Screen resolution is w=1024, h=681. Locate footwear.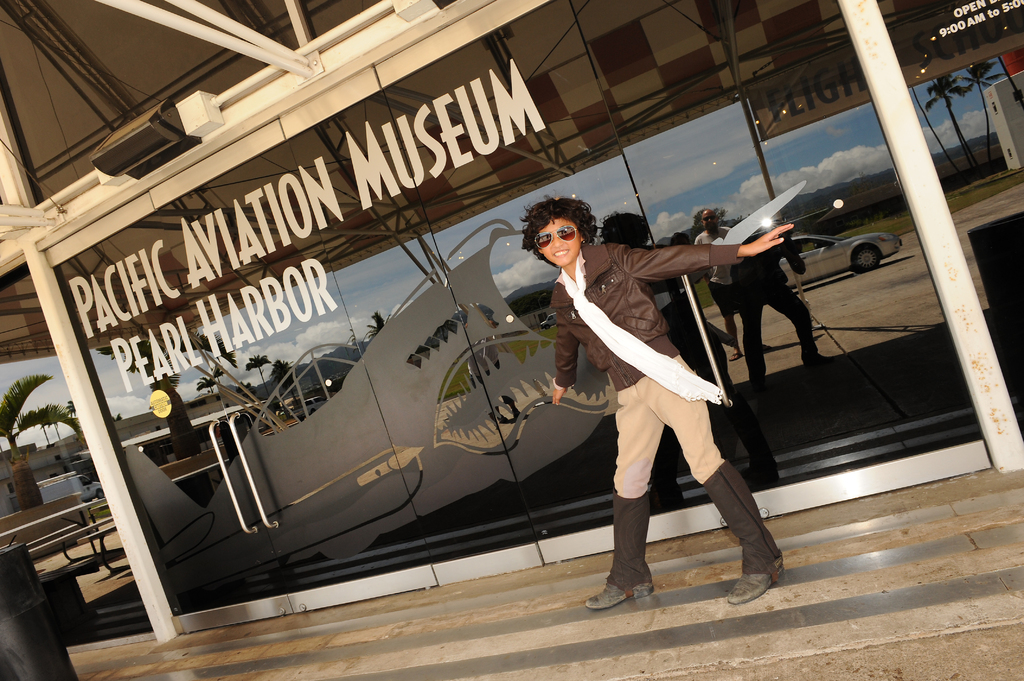
pyautogui.locateOnScreen(719, 544, 780, 609).
